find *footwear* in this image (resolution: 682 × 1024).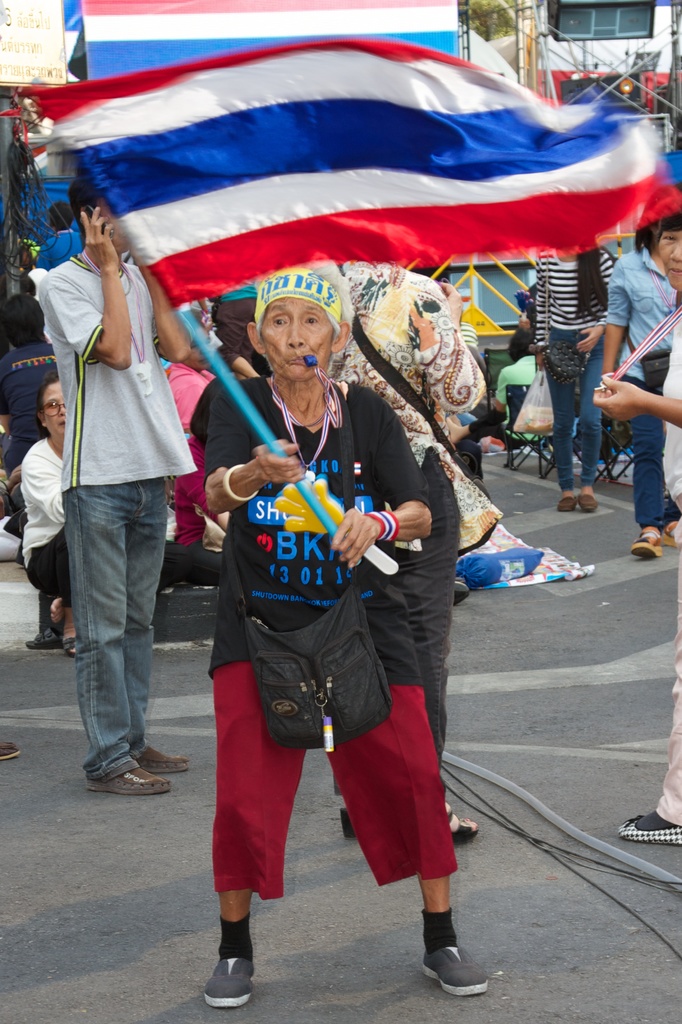
bbox(200, 932, 258, 1014).
